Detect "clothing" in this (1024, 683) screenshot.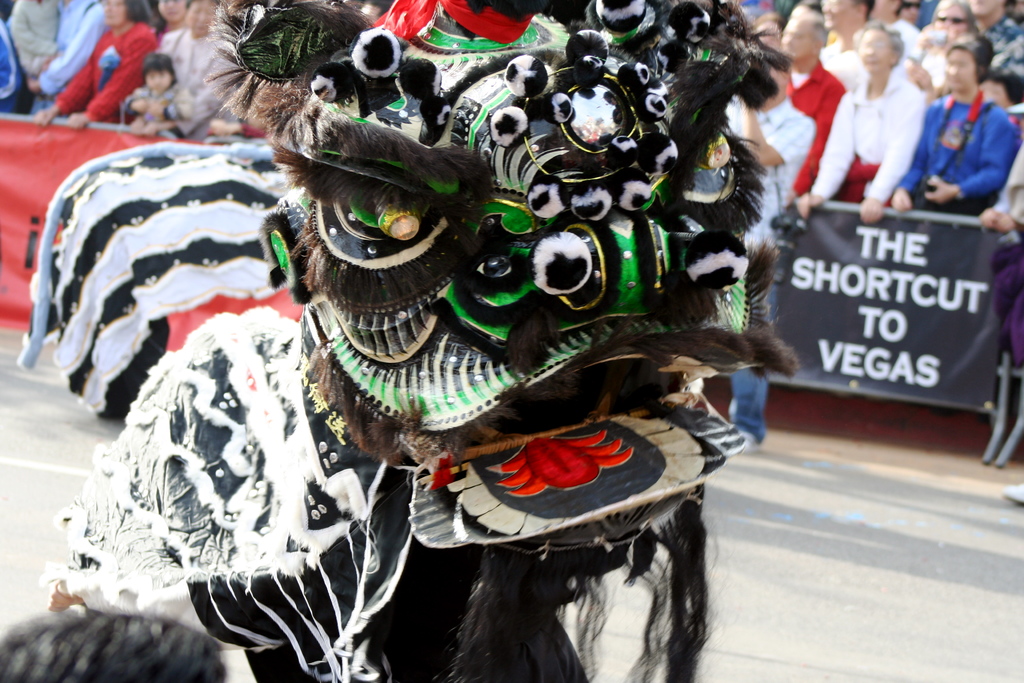
Detection: x1=115 y1=80 x2=200 y2=130.
